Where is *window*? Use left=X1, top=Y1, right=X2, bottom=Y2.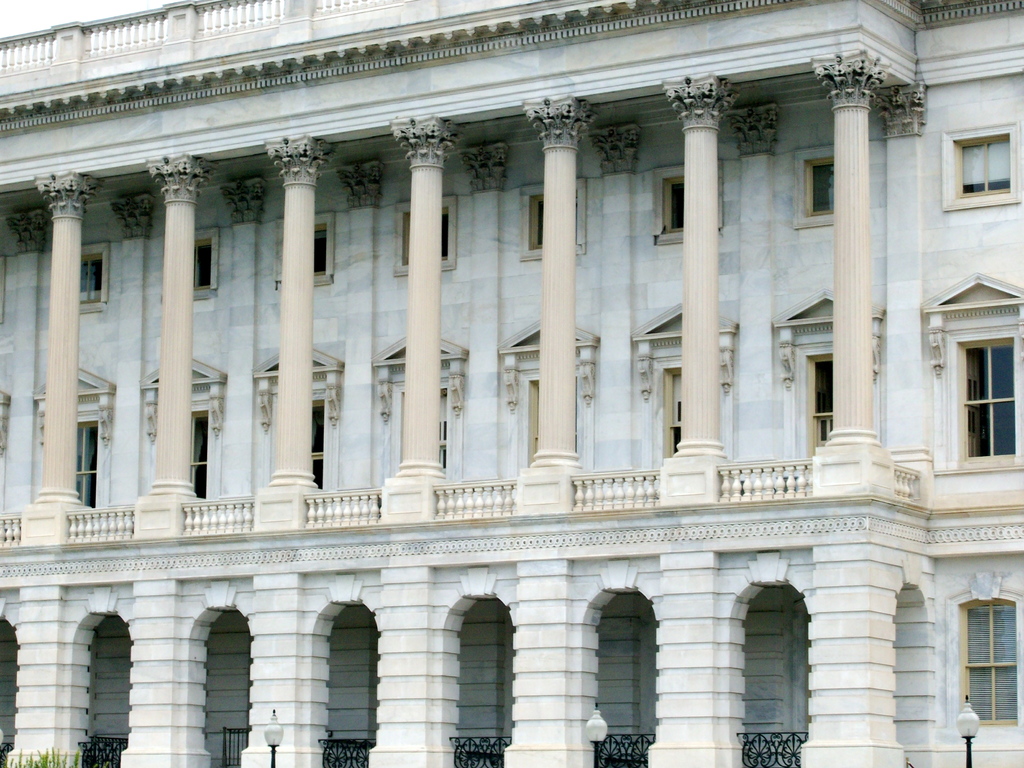
left=75, top=422, right=97, bottom=509.
